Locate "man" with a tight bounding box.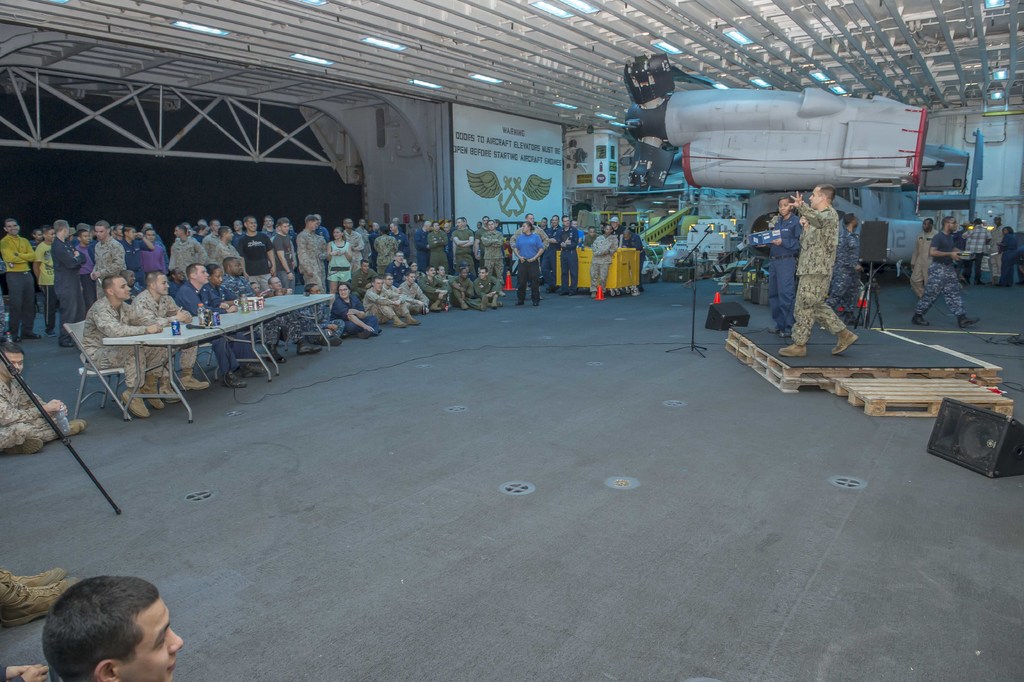
left=381, top=270, right=422, bottom=316.
